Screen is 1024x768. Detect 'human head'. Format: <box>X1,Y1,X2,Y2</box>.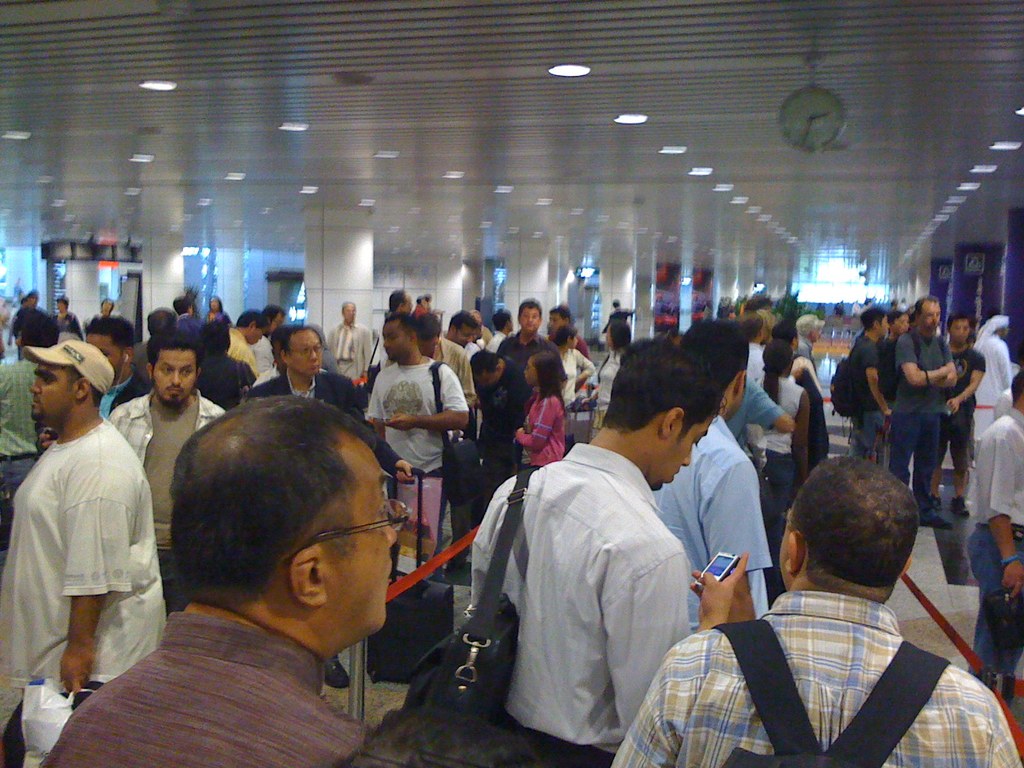
<box>29,340,115,424</box>.
